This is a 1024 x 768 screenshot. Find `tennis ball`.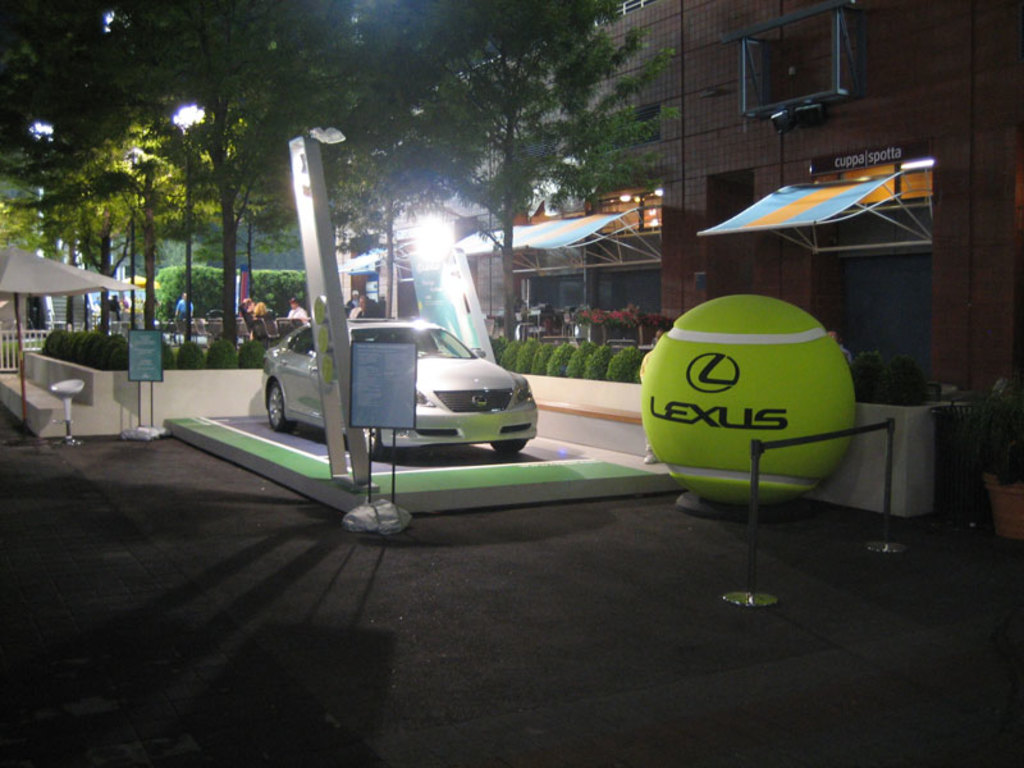
Bounding box: Rect(644, 296, 860, 511).
